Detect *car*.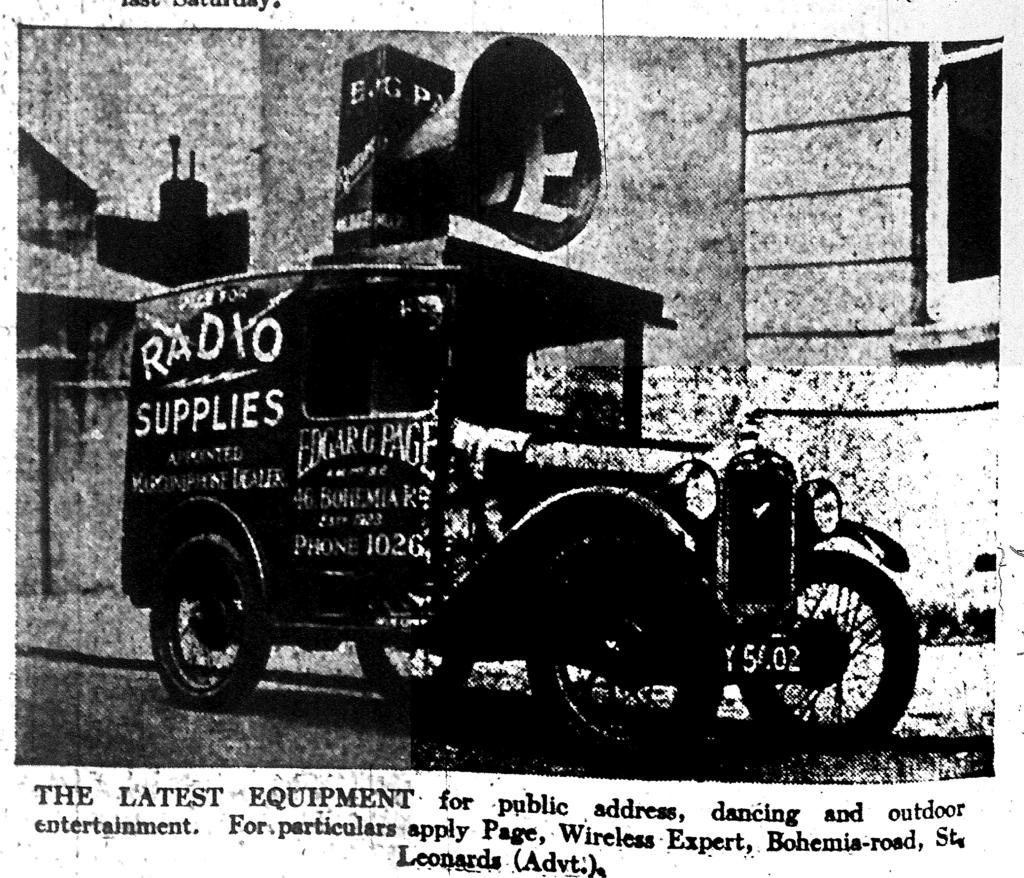
Detected at bbox=(52, 109, 856, 756).
